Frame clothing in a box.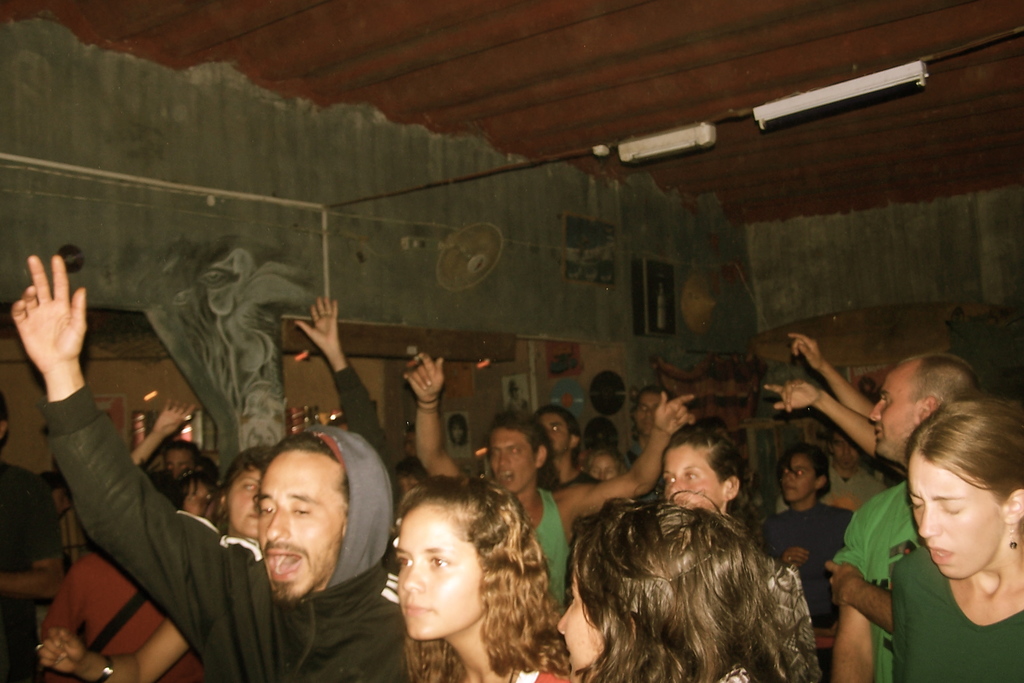
box=[838, 449, 1023, 660].
